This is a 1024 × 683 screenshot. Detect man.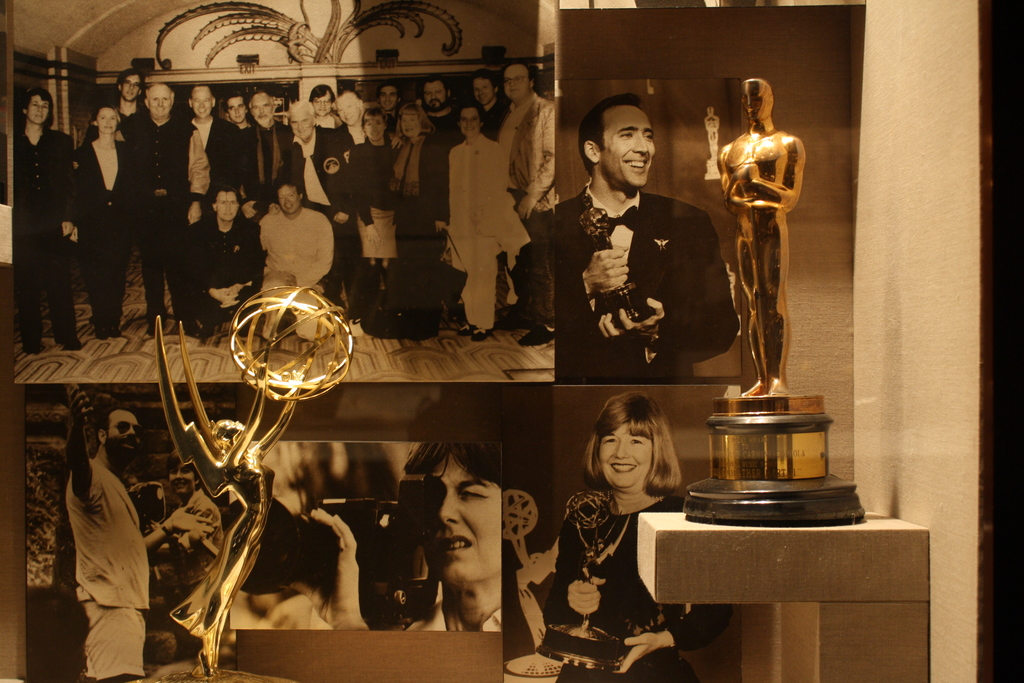
x1=257 y1=168 x2=335 y2=340.
